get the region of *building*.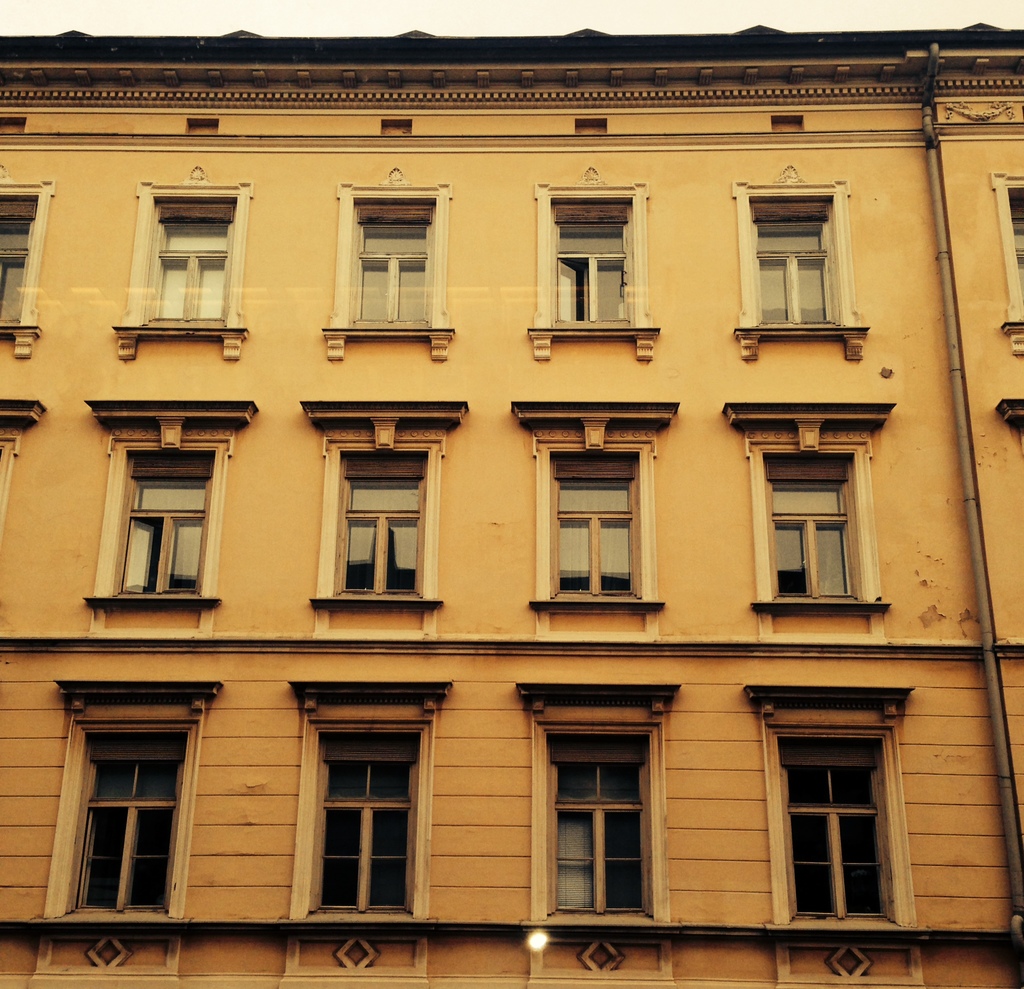
0:19:1023:988.
